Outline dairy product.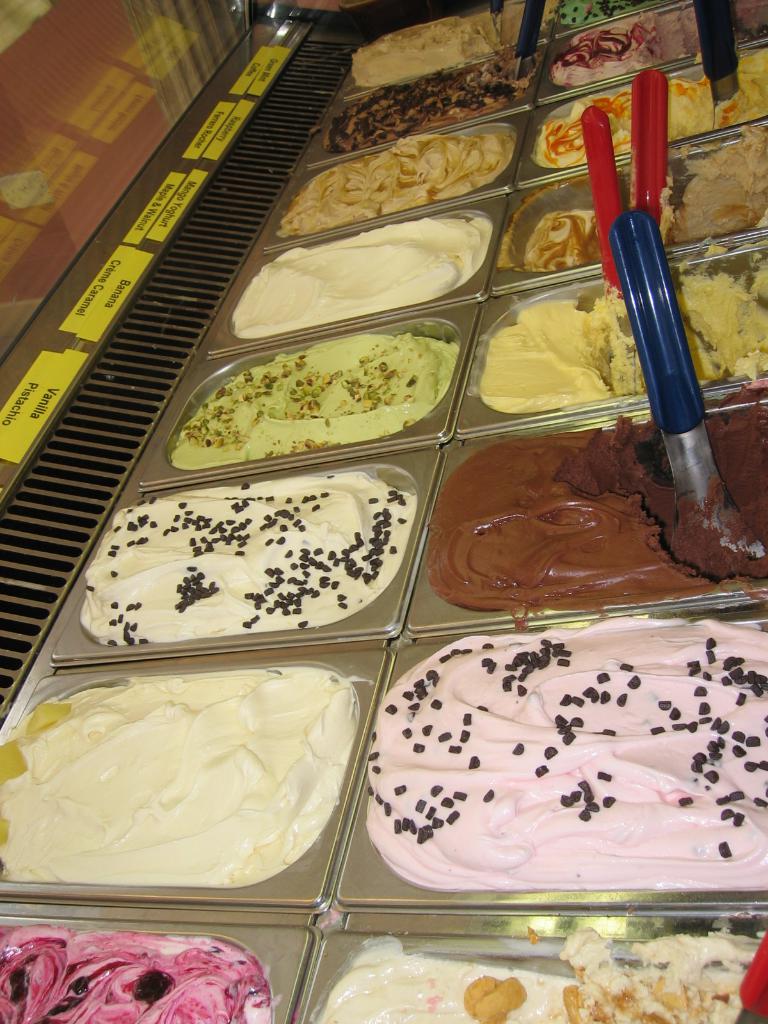
Outline: [348, 640, 756, 910].
